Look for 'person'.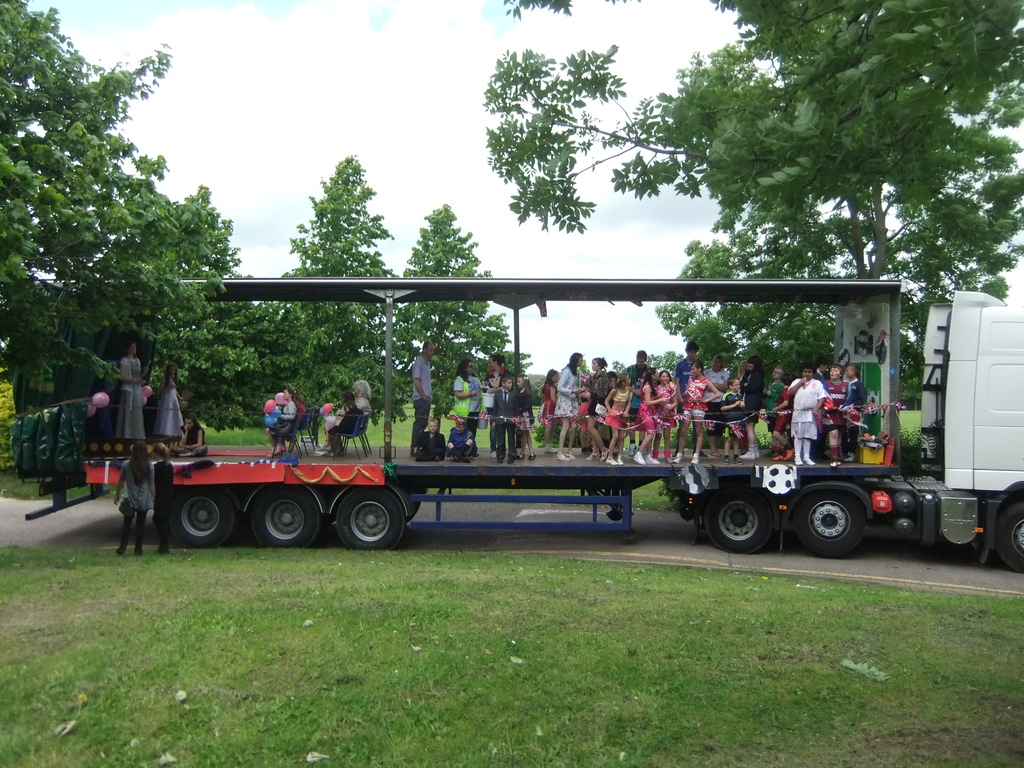
Found: (673, 358, 721, 462).
